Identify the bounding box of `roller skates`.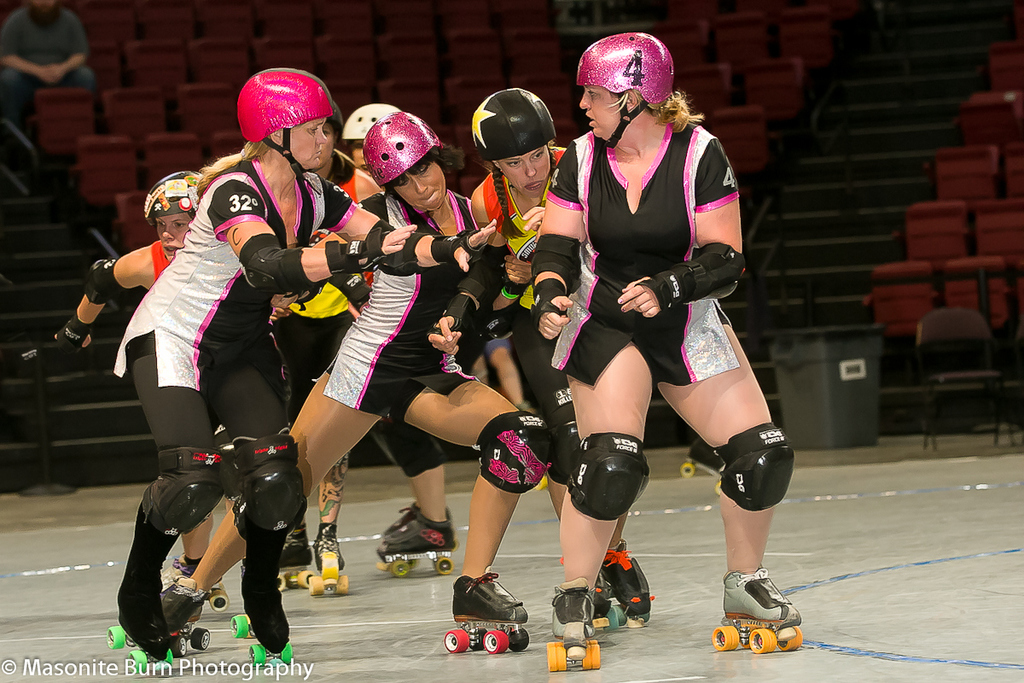
(680, 435, 725, 495).
